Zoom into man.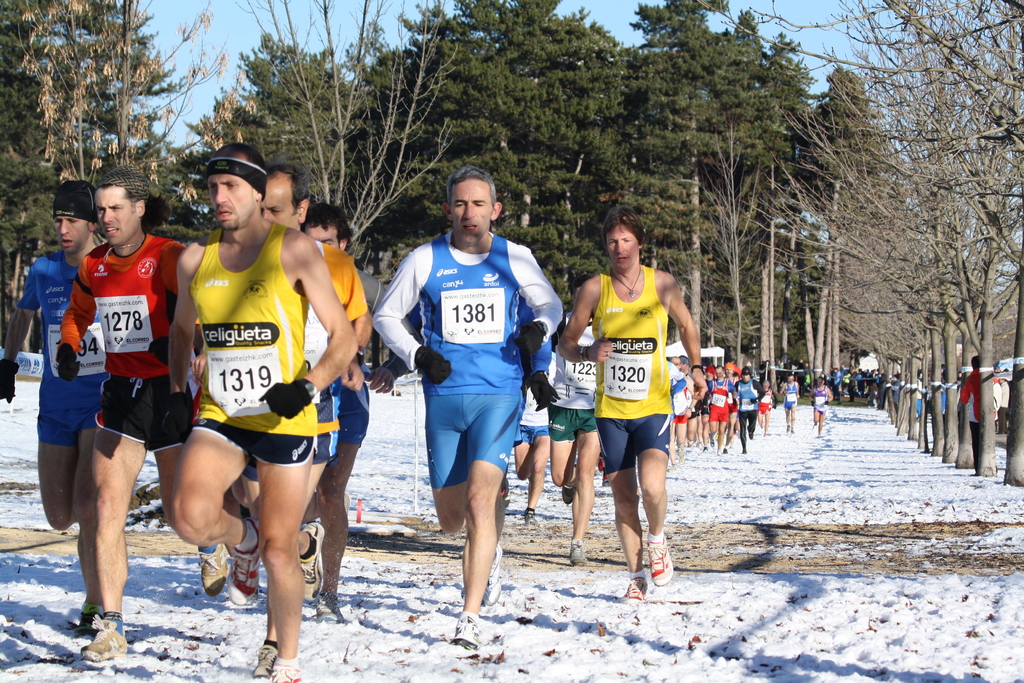
Zoom target: [left=54, top=162, right=229, bottom=661].
